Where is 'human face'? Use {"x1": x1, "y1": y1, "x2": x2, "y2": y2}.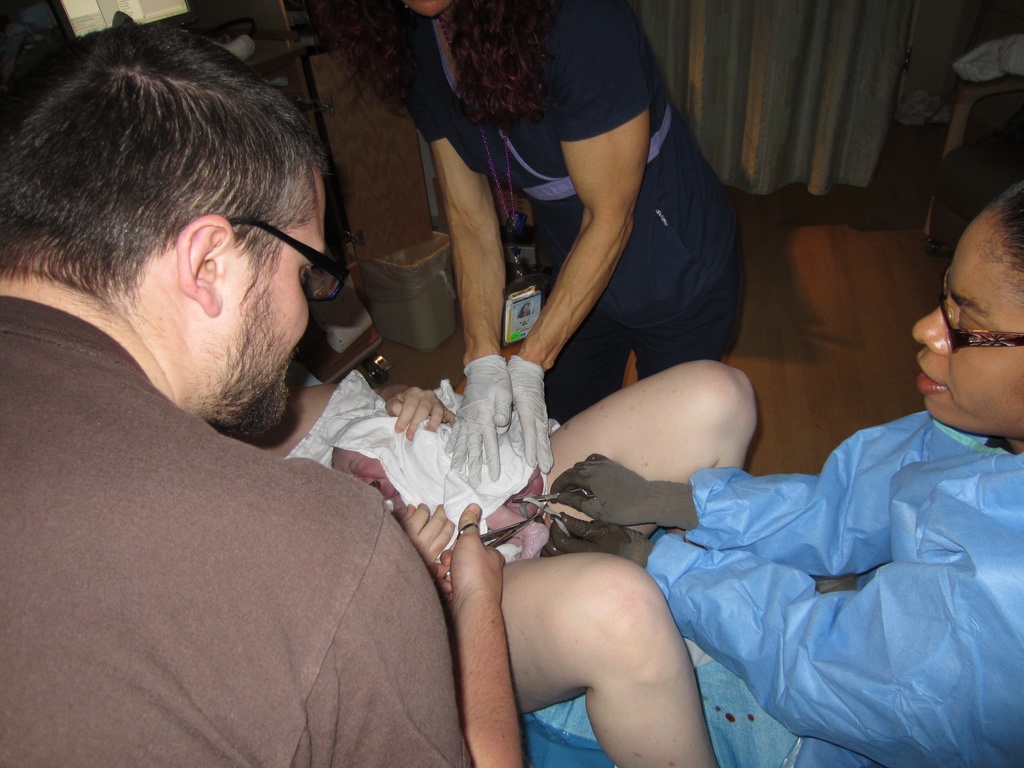
{"x1": 215, "y1": 179, "x2": 329, "y2": 436}.
